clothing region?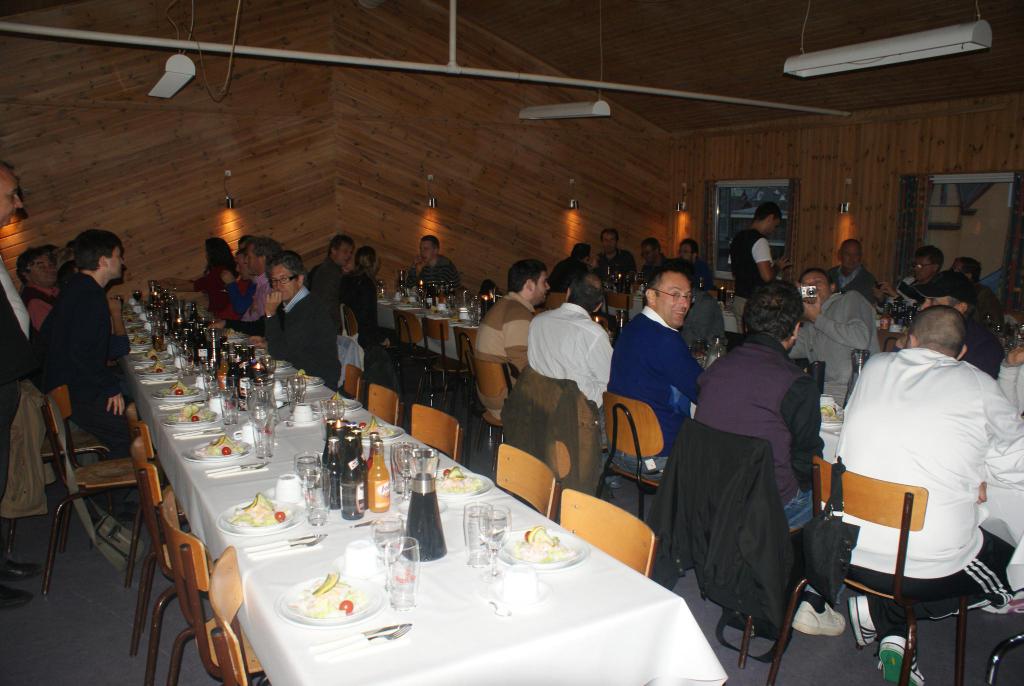
Rect(522, 293, 627, 421)
